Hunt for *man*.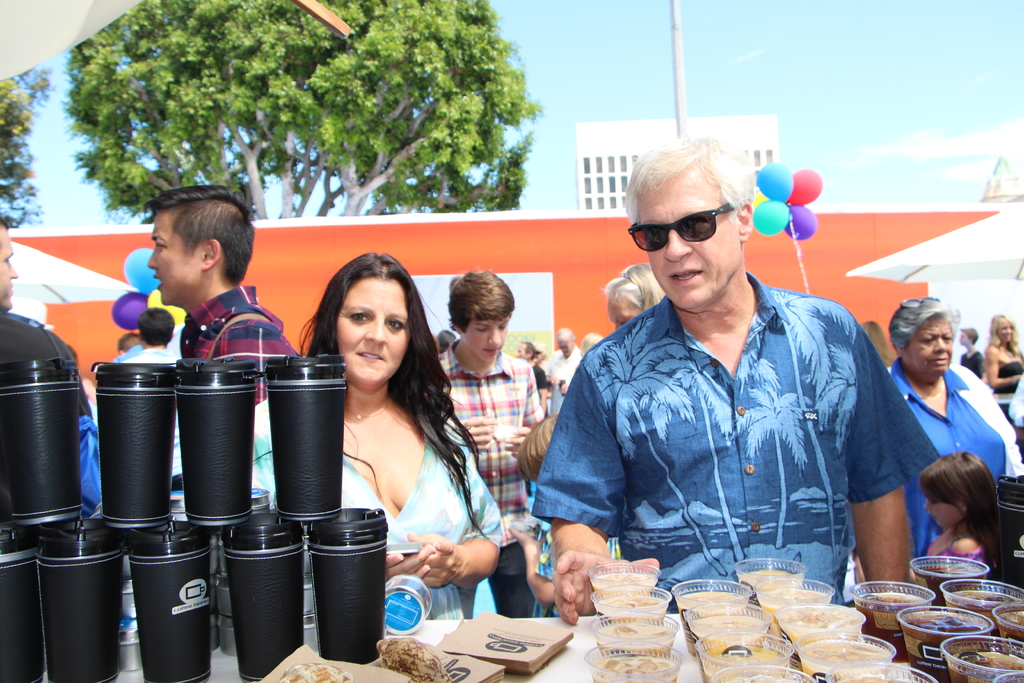
Hunted down at locate(538, 138, 935, 604).
